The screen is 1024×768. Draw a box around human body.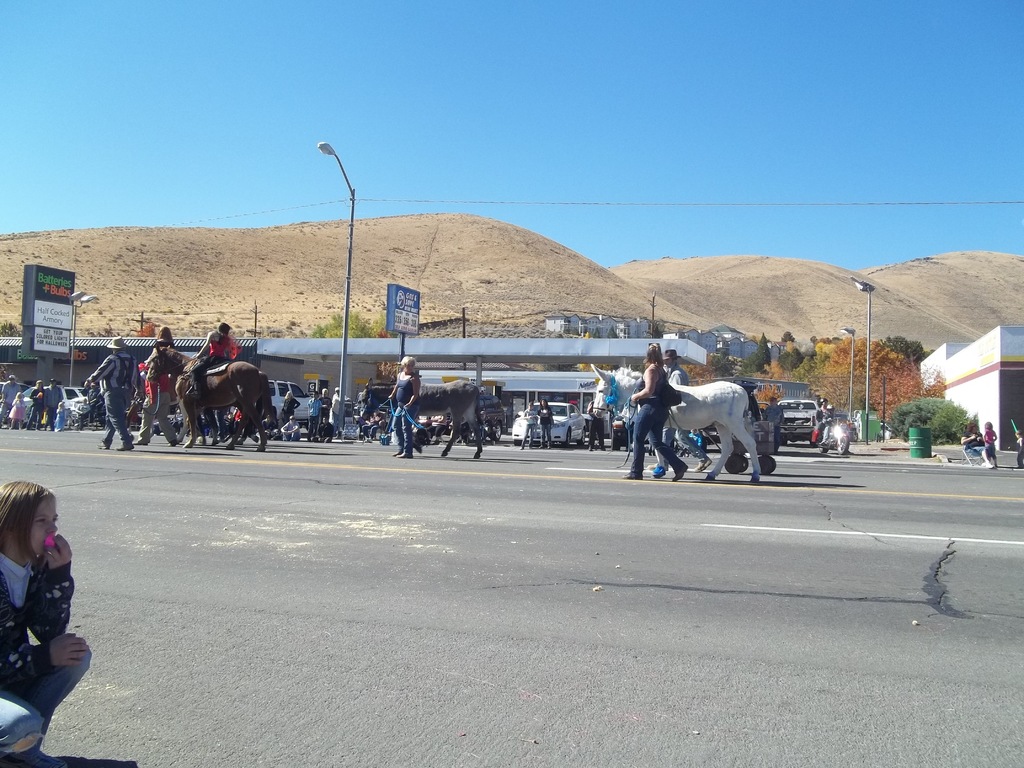
[x1=388, y1=358, x2=419, y2=455].
